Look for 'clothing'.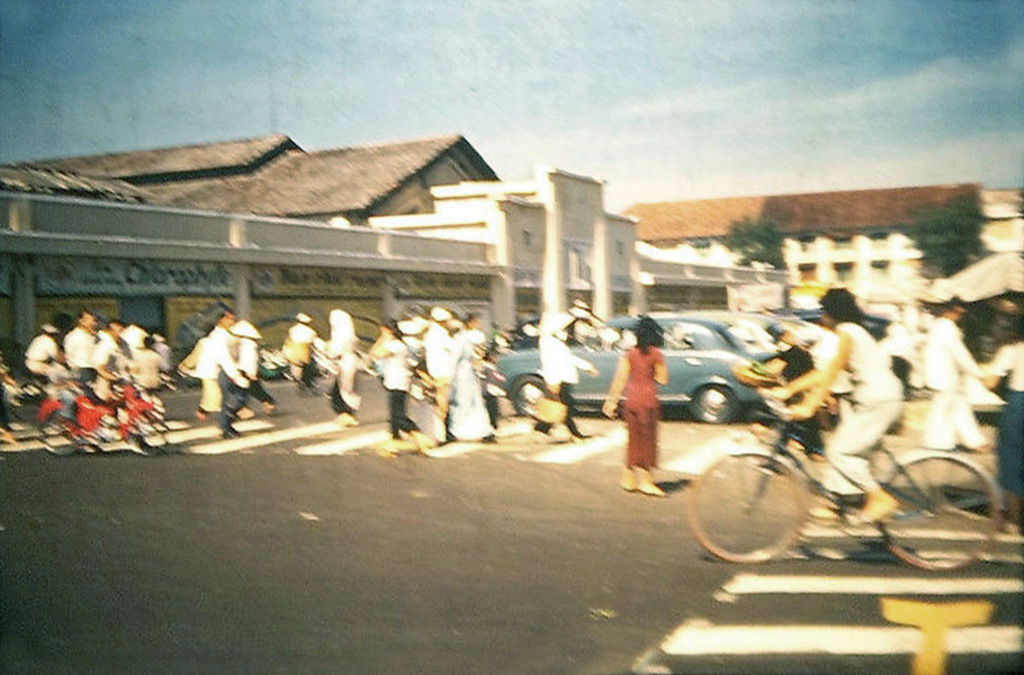
Found: <box>324,316,351,412</box>.
